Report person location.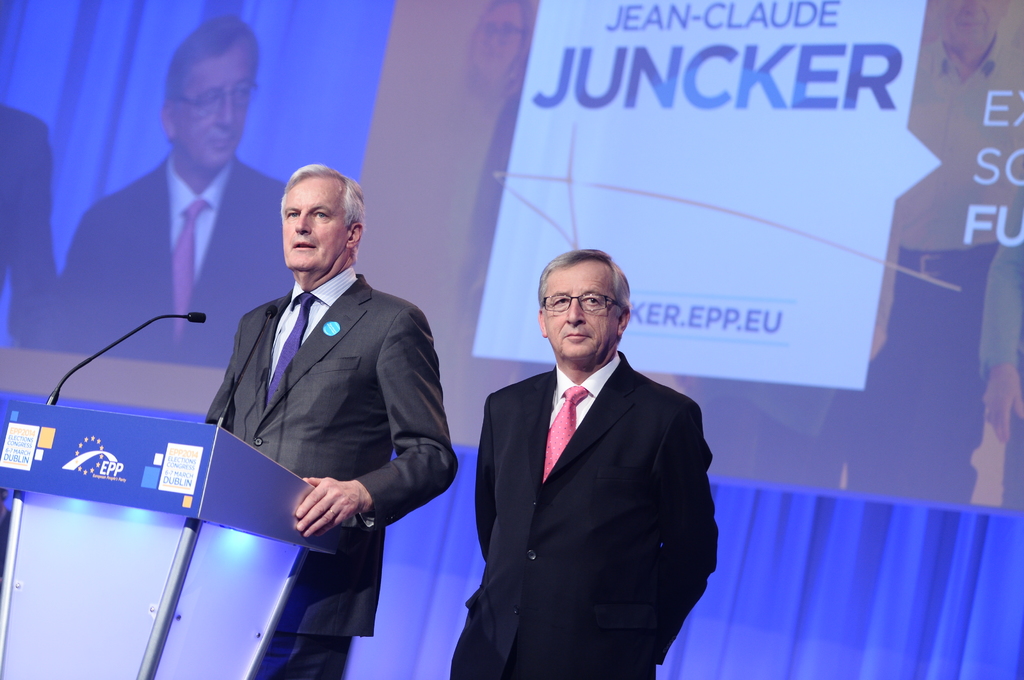
Report: {"x1": 56, "y1": 24, "x2": 284, "y2": 381}.
